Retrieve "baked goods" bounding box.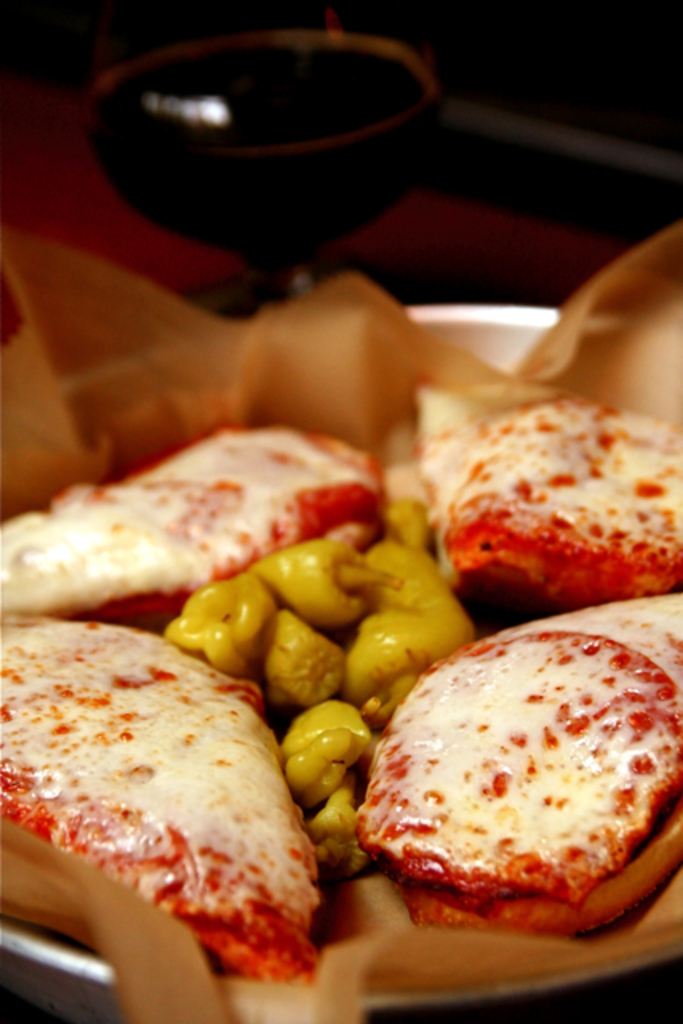
Bounding box: (0,613,323,982).
